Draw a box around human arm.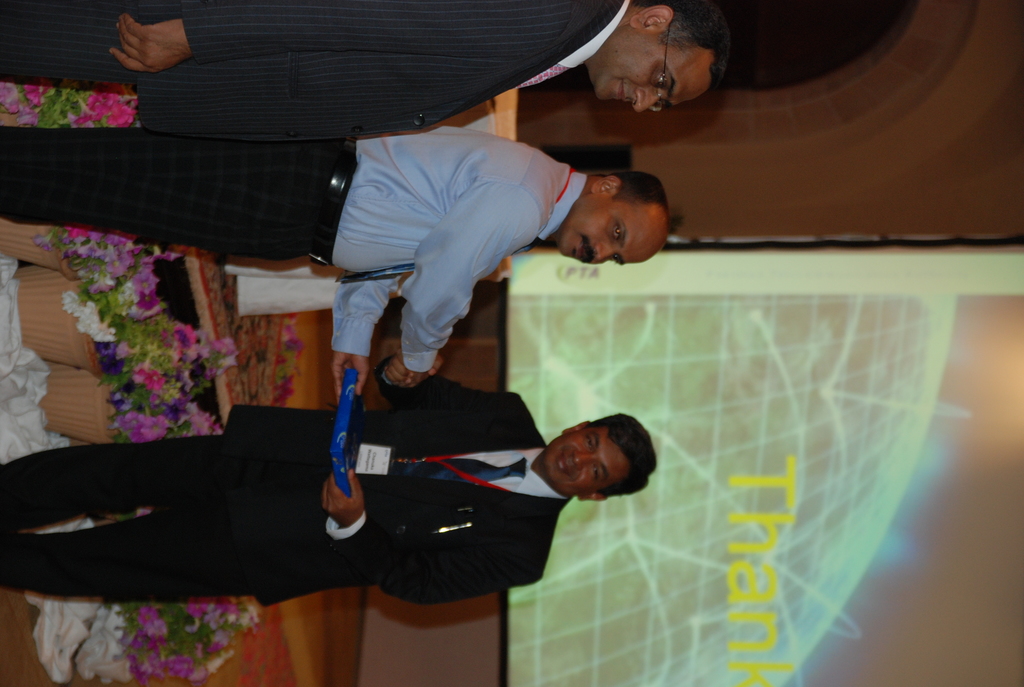
[x1=317, y1=465, x2=548, y2=613].
